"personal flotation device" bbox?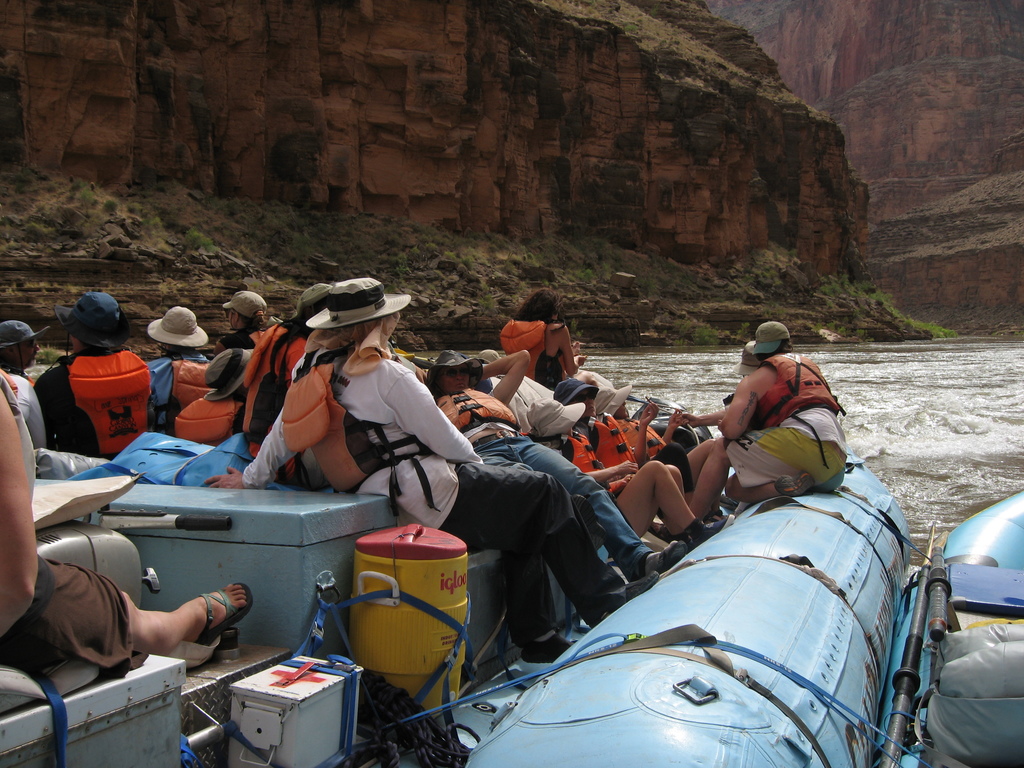
(x1=230, y1=310, x2=323, y2=456)
